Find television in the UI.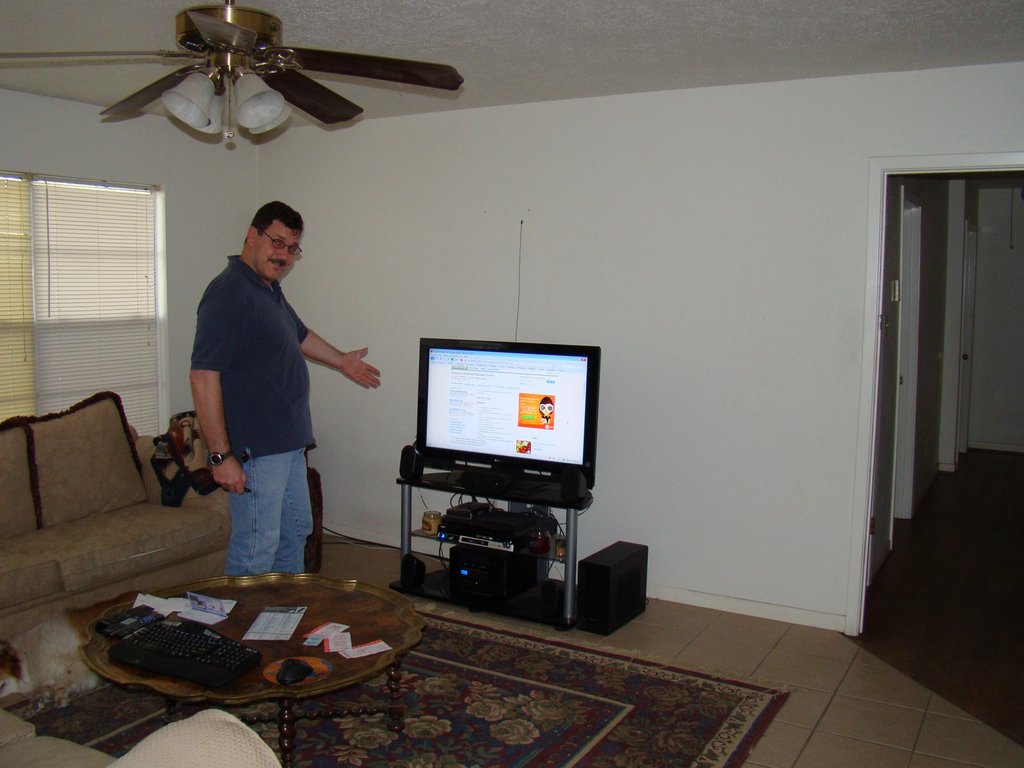
UI element at detection(416, 335, 597, 486).
